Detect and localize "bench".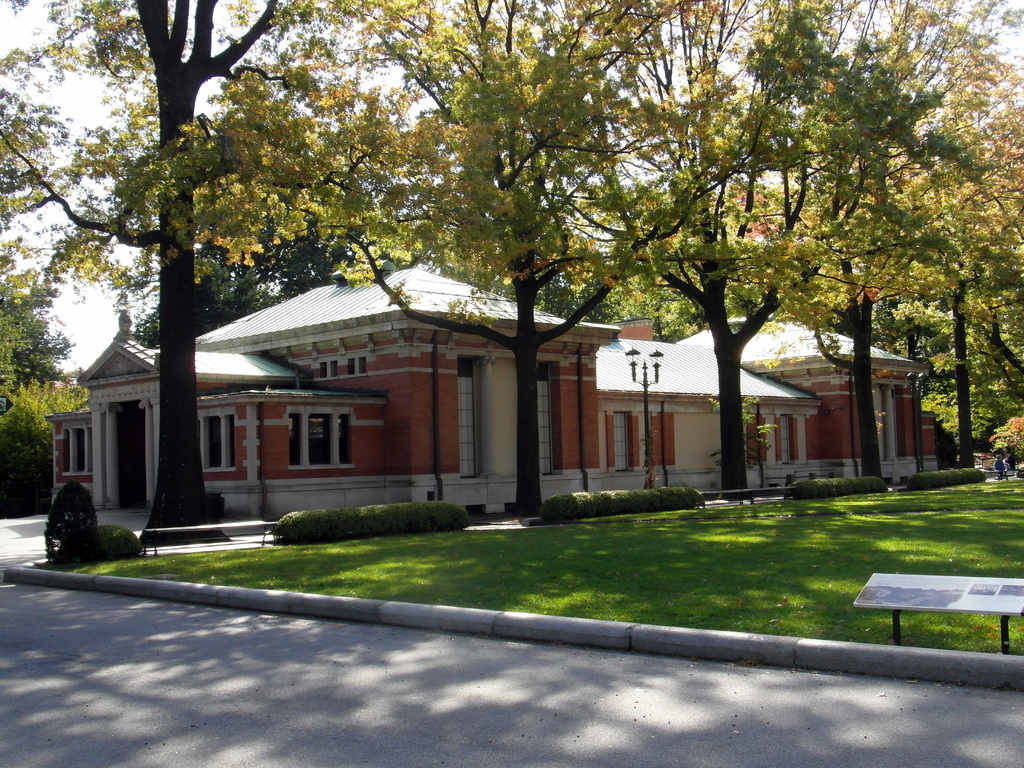
Localized at x1=134, y1=523, x2=275, y2=556.
